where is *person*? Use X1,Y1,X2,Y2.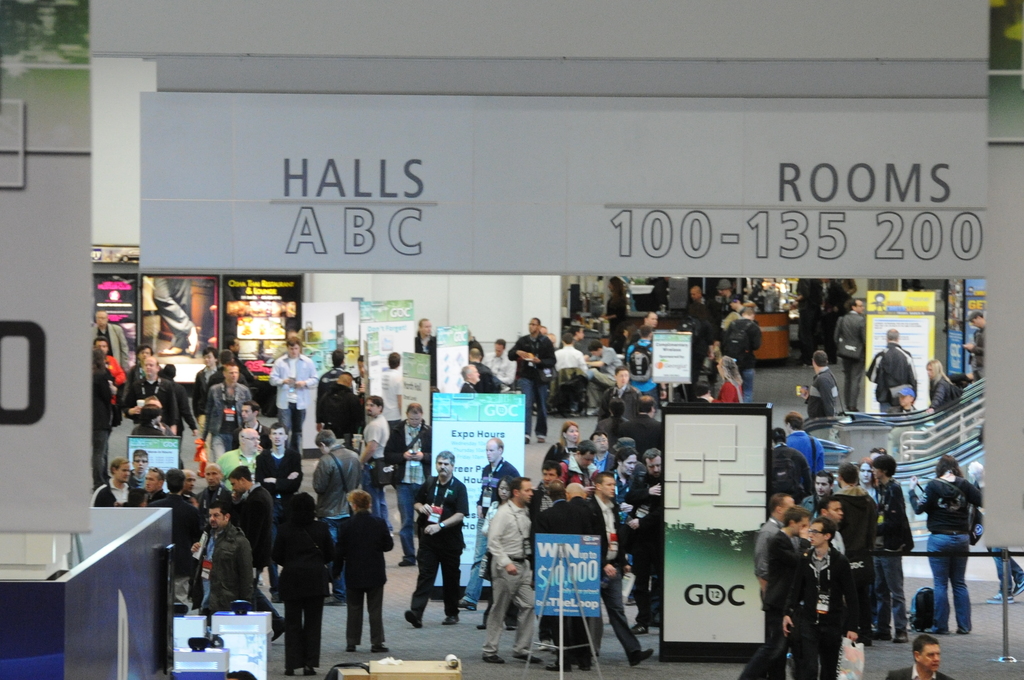
196,361,253,458.
